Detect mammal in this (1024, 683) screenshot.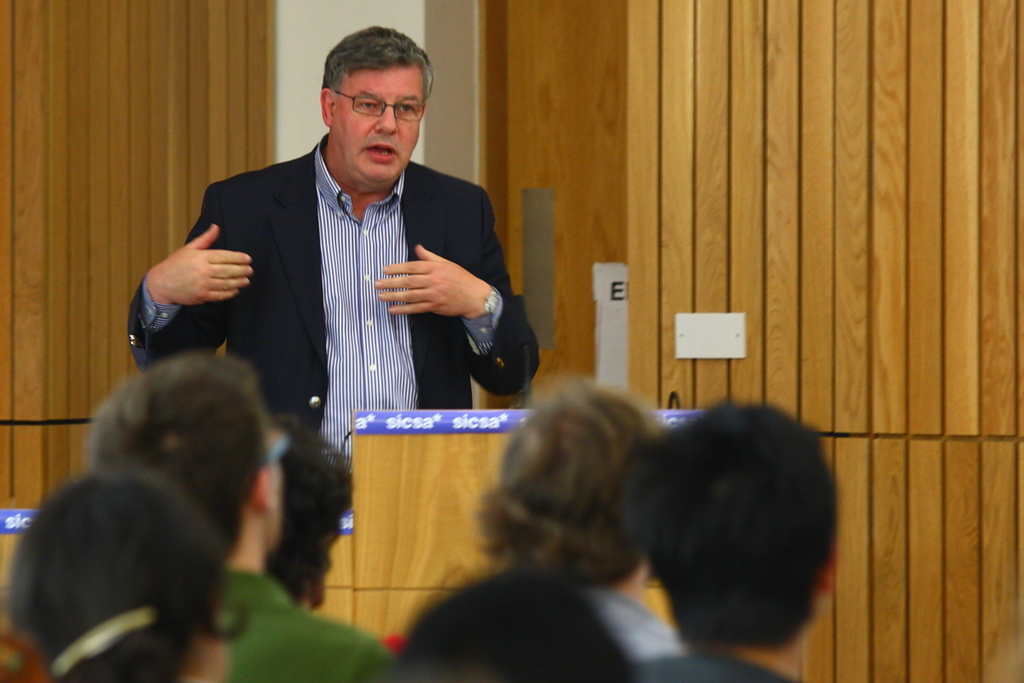
Detection: 264/417/359/607.
